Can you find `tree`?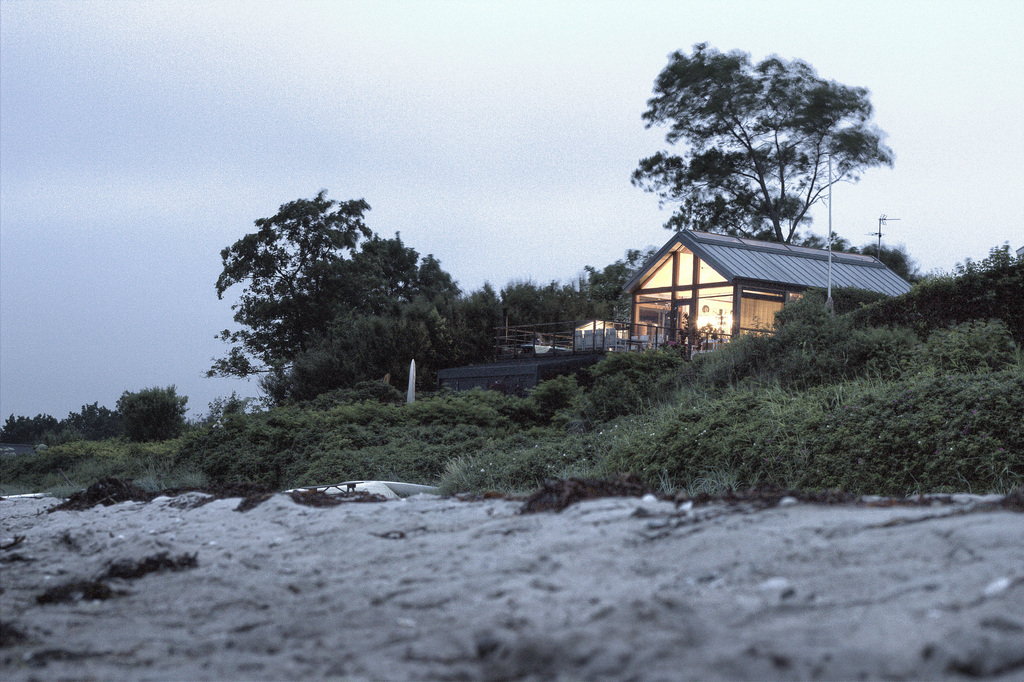
Yes, bounding box: (left=68, top=400, right=114, bottom=441).
